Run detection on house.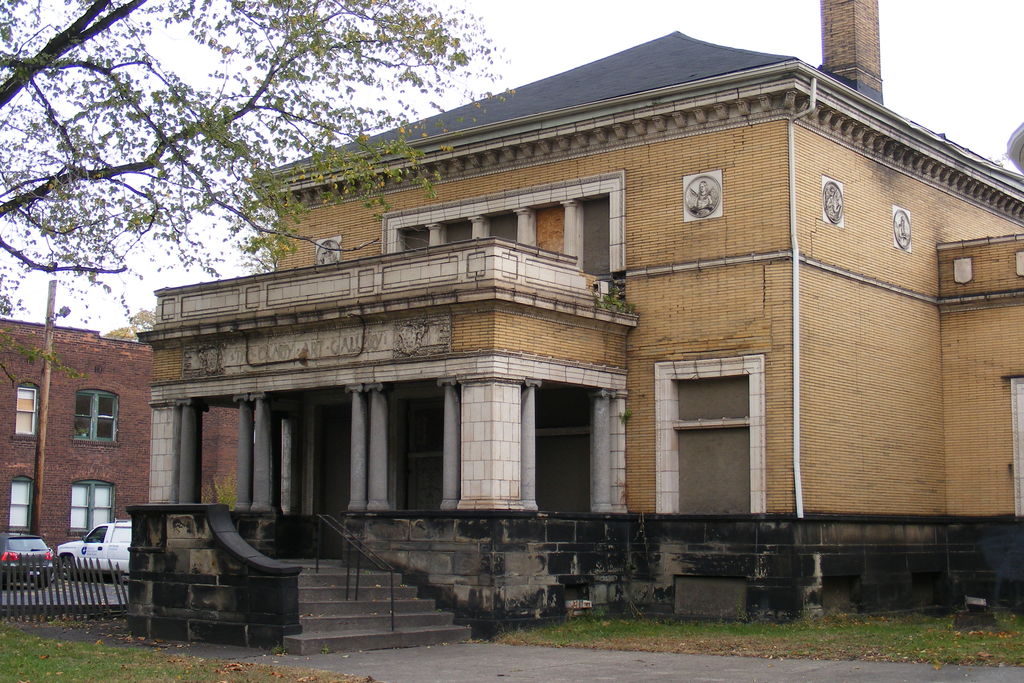
Result: detection(0, 322, 172, 584).
